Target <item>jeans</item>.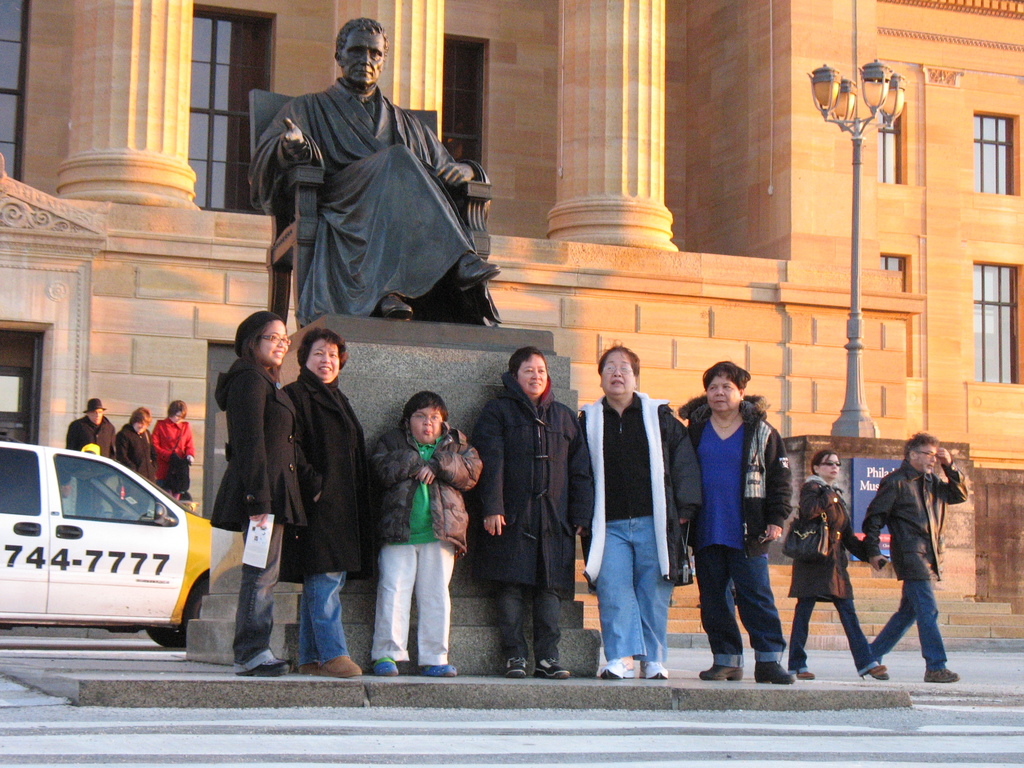
Target region: Rect(598, 516, 673, 660).
